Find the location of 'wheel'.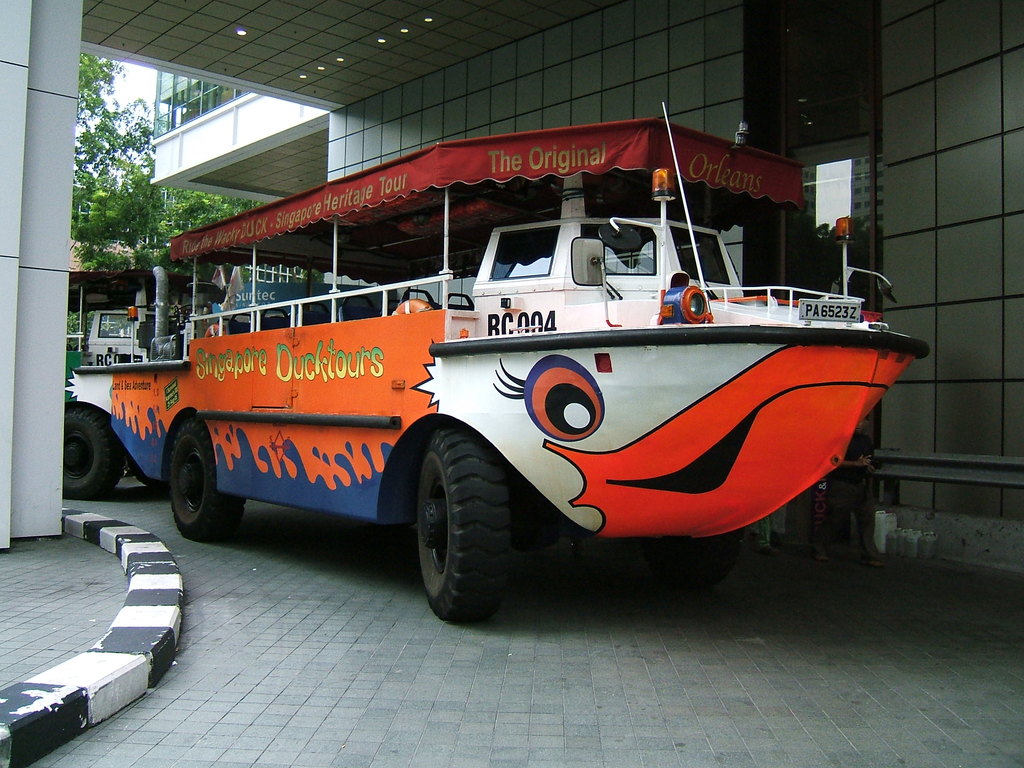
Location: (x1=644, y1=529, x2=746, y2=594).
